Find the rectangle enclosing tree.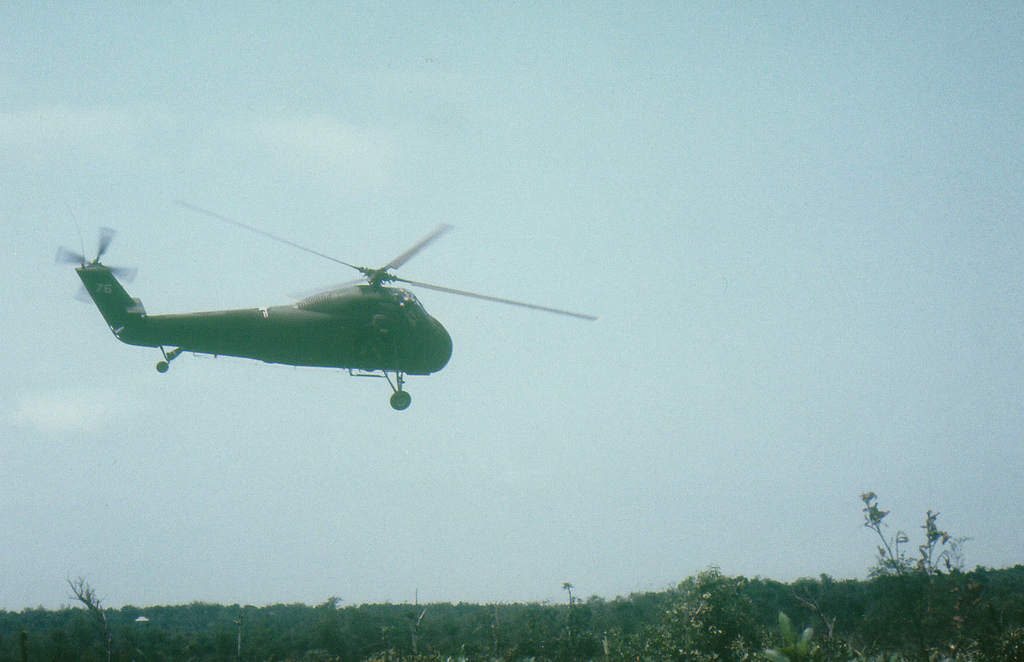
(left=623, top=559, right=781, bottom=661).
